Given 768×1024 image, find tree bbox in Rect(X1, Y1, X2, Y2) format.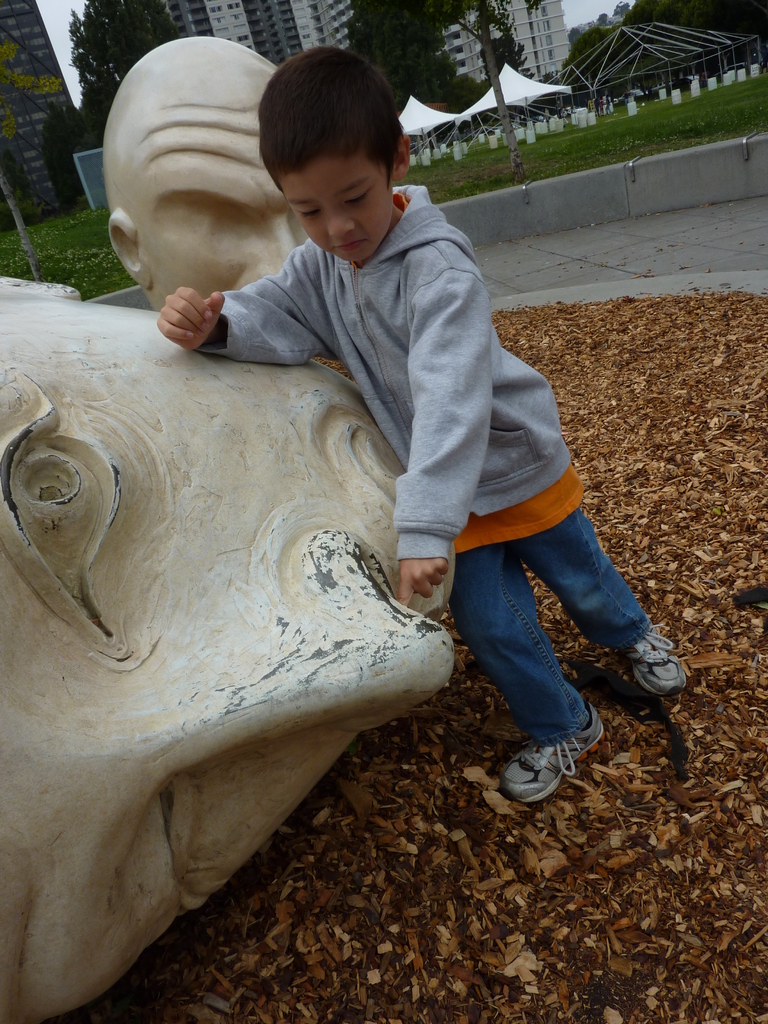
Rect(0, 29, 74, 137).
